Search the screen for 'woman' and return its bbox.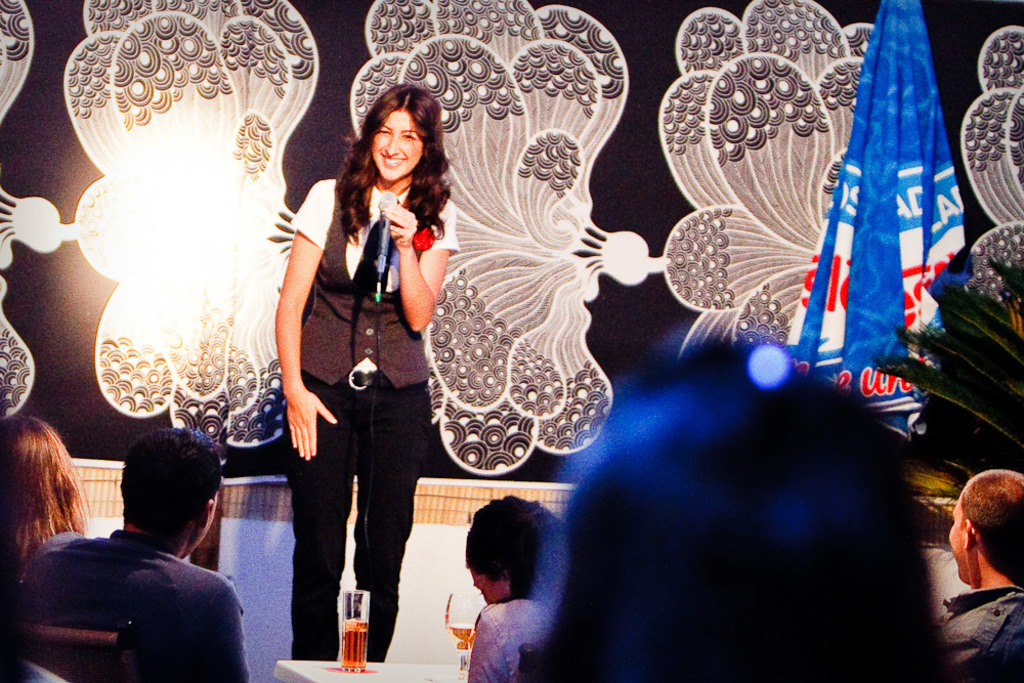
Found: region(462, 492, 566, 682).
